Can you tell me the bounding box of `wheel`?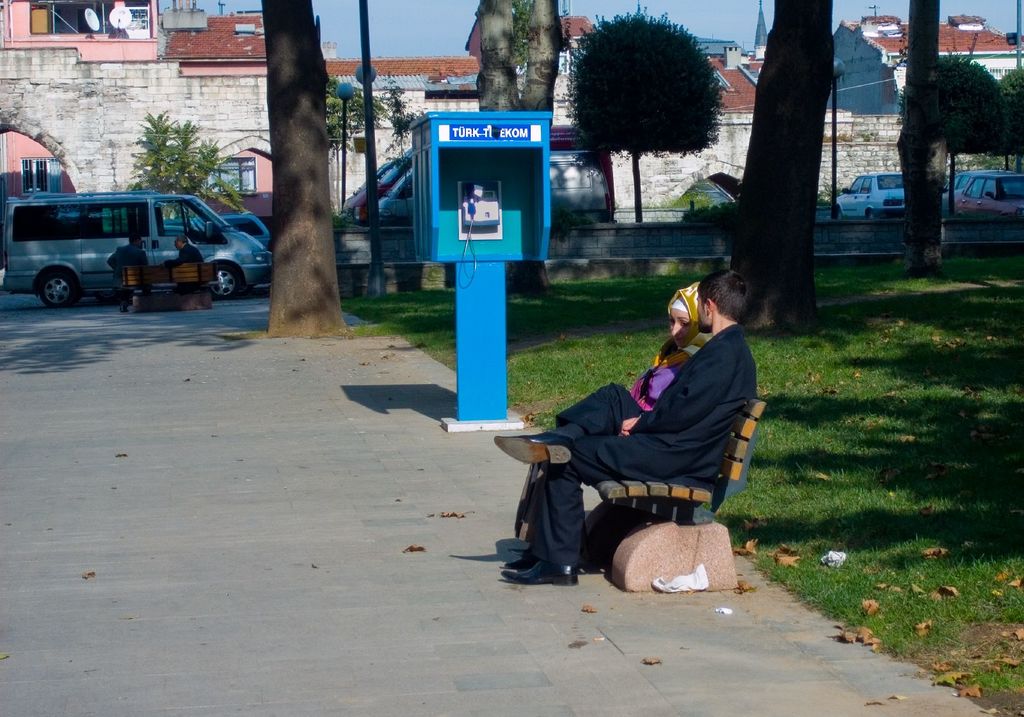
<box>207,262,244,299</box>.
